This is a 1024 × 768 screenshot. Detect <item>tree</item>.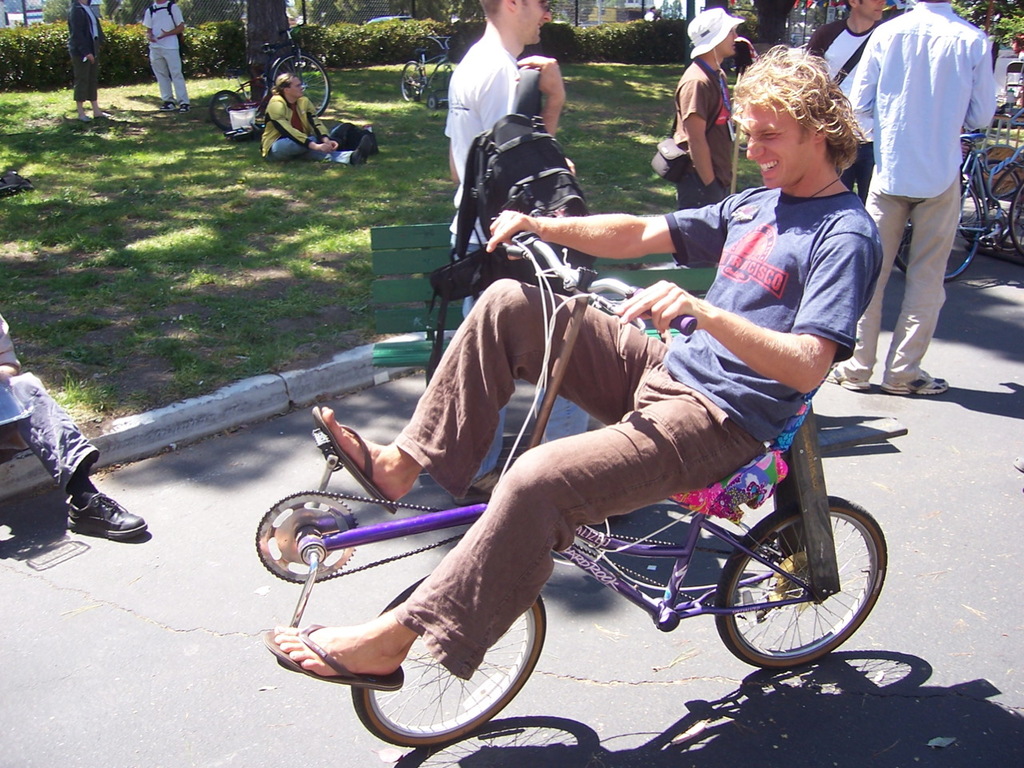
(242, 0, 314, 98).
